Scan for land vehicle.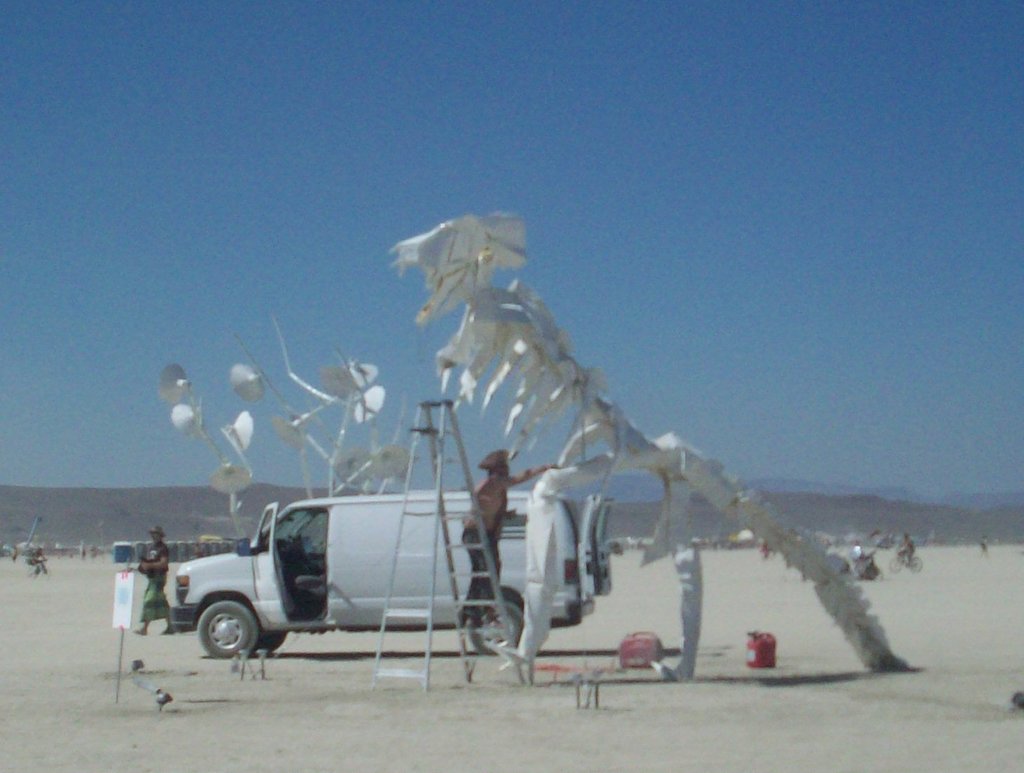
Scan result: region(137, 443, 580, 675).
